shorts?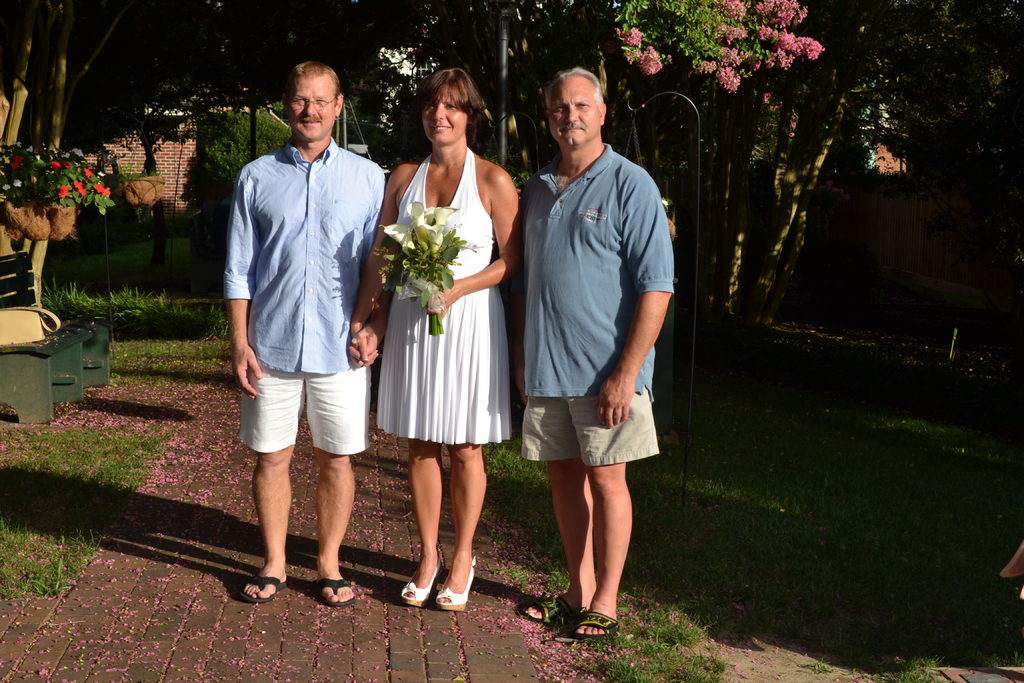
(x1=519, y1=384, x2=661, y2=462)
